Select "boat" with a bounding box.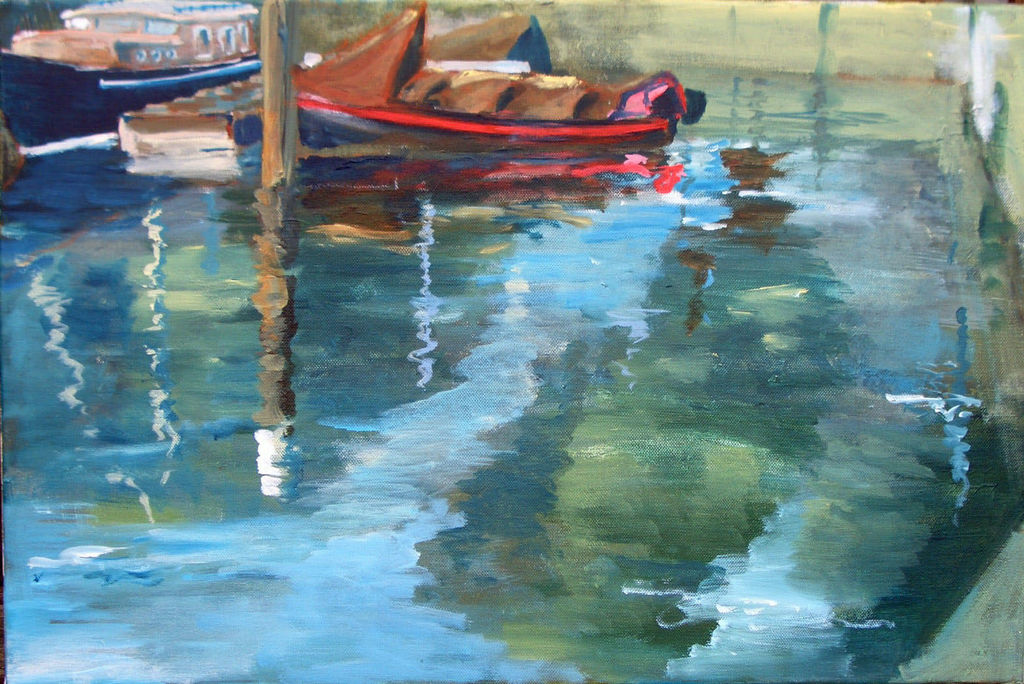
263:13:718:162.
